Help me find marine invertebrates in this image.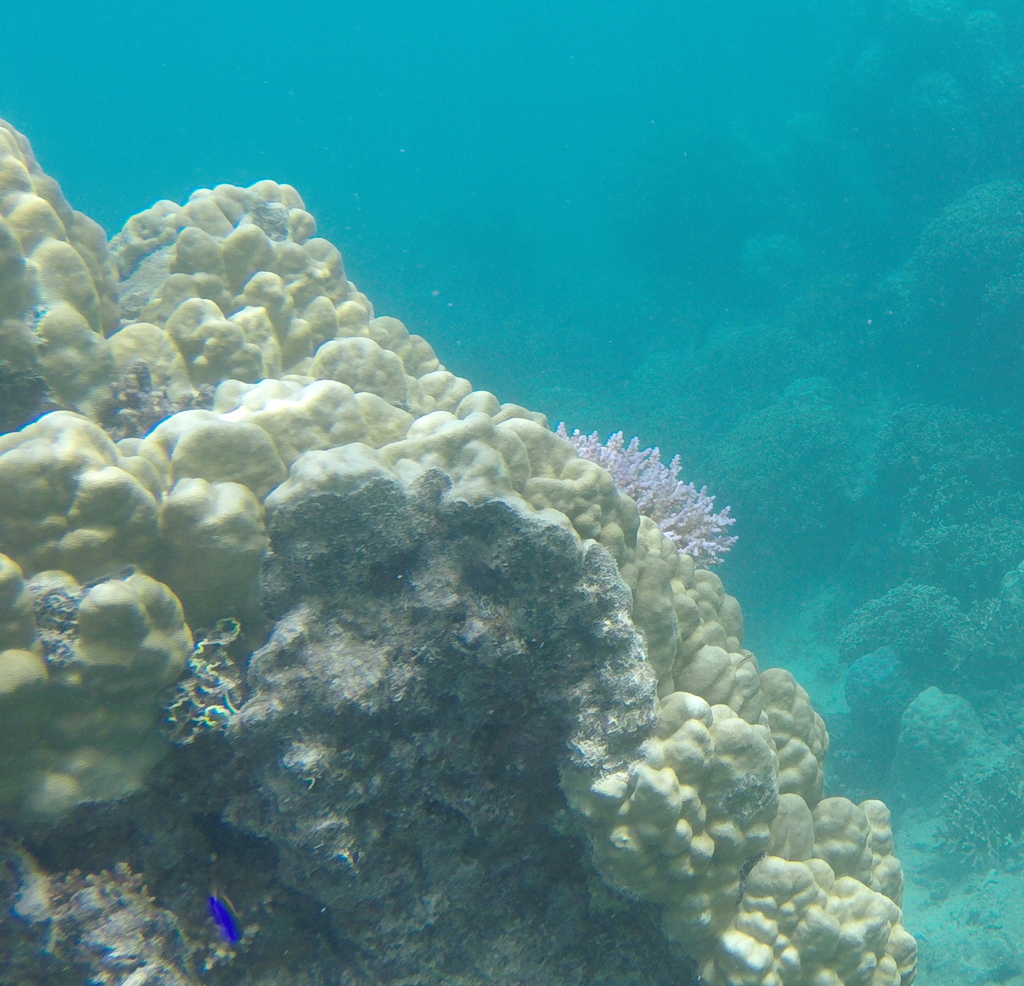
Found it: region(848, 391, 1023, 600).
